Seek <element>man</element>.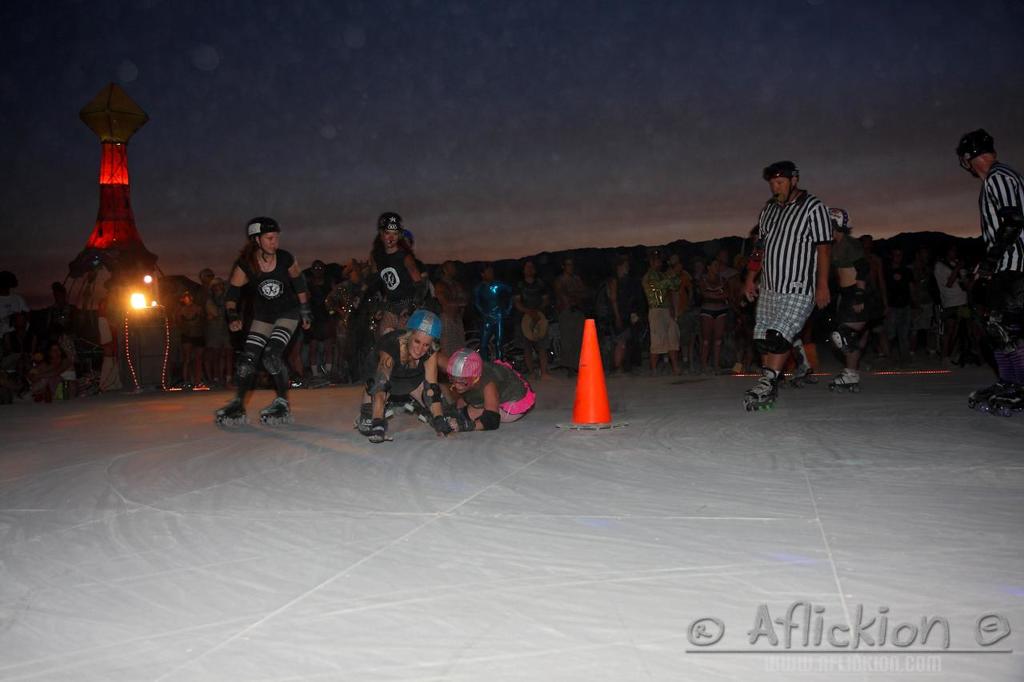
<region>711, 253, 742, 365</region>.
